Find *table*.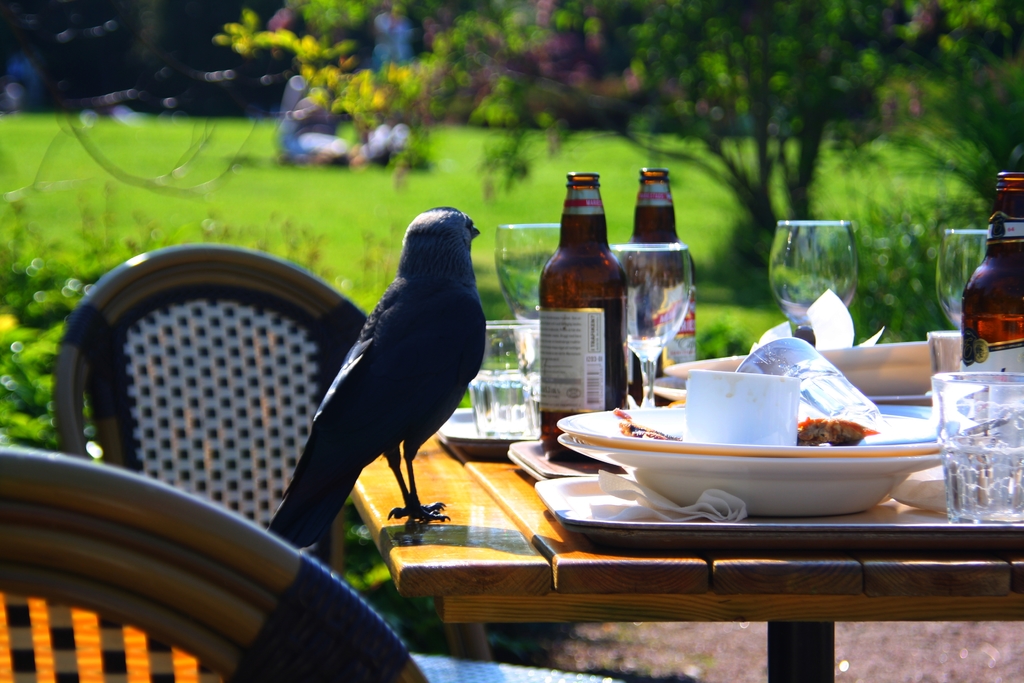
<region>209, 311, 991, 648</region>.
